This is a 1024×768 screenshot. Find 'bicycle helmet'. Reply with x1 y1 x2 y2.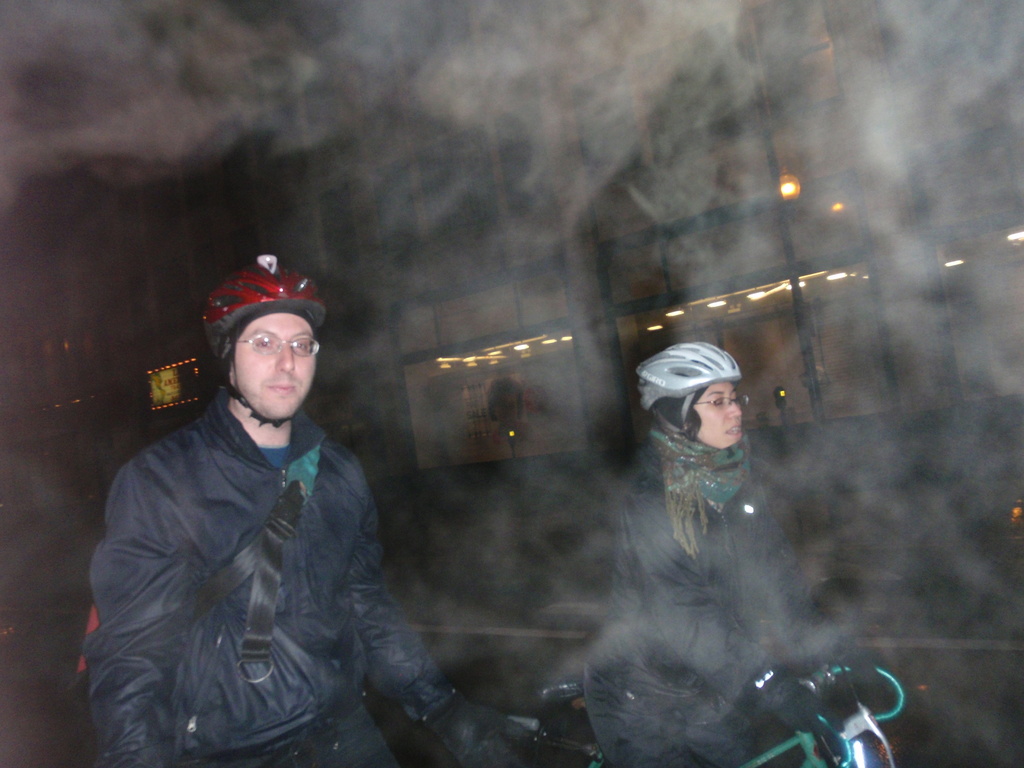
198 253 333 364.
